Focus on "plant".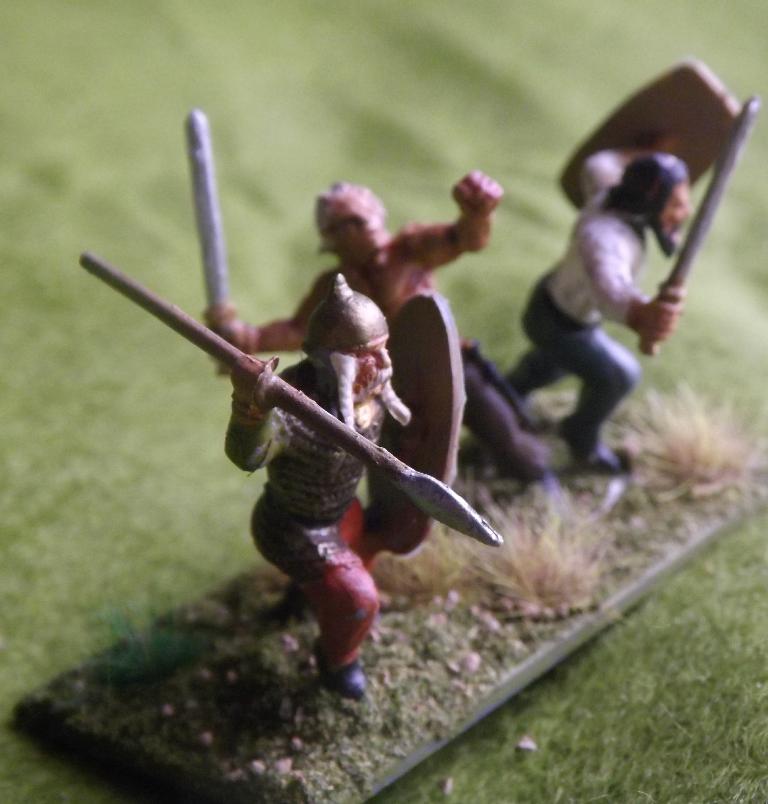
Focused at box=[612, 377, 756, 509].
